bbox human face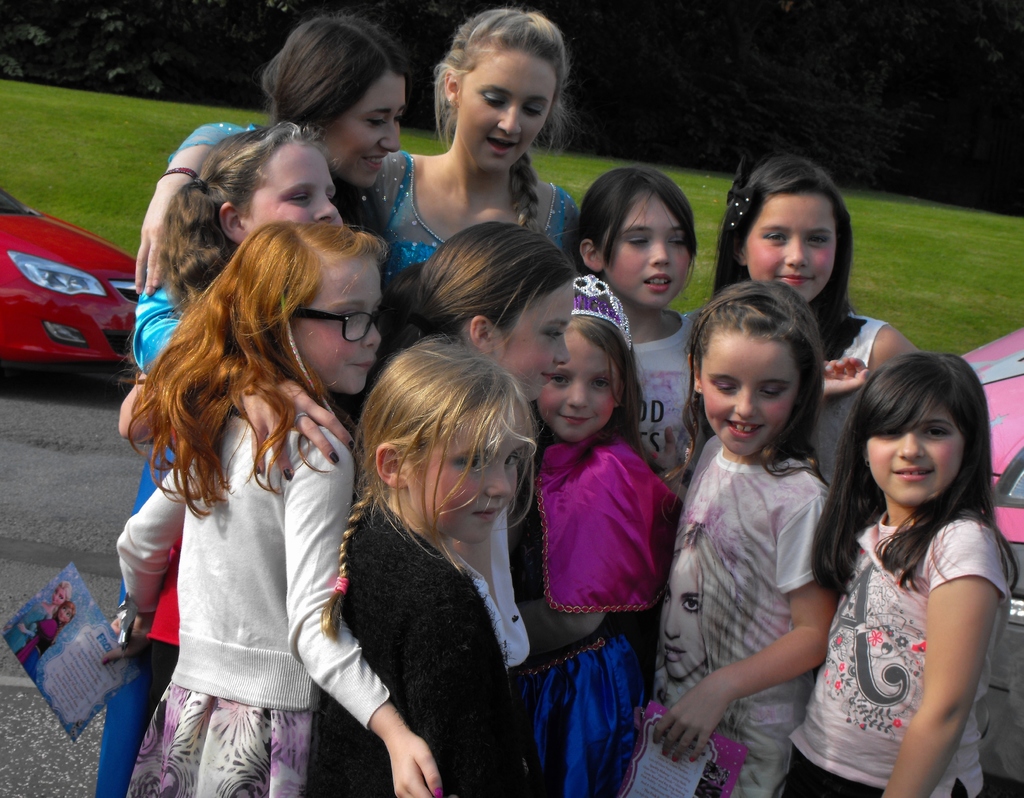
bbox=(413, 430, 520, 544)
